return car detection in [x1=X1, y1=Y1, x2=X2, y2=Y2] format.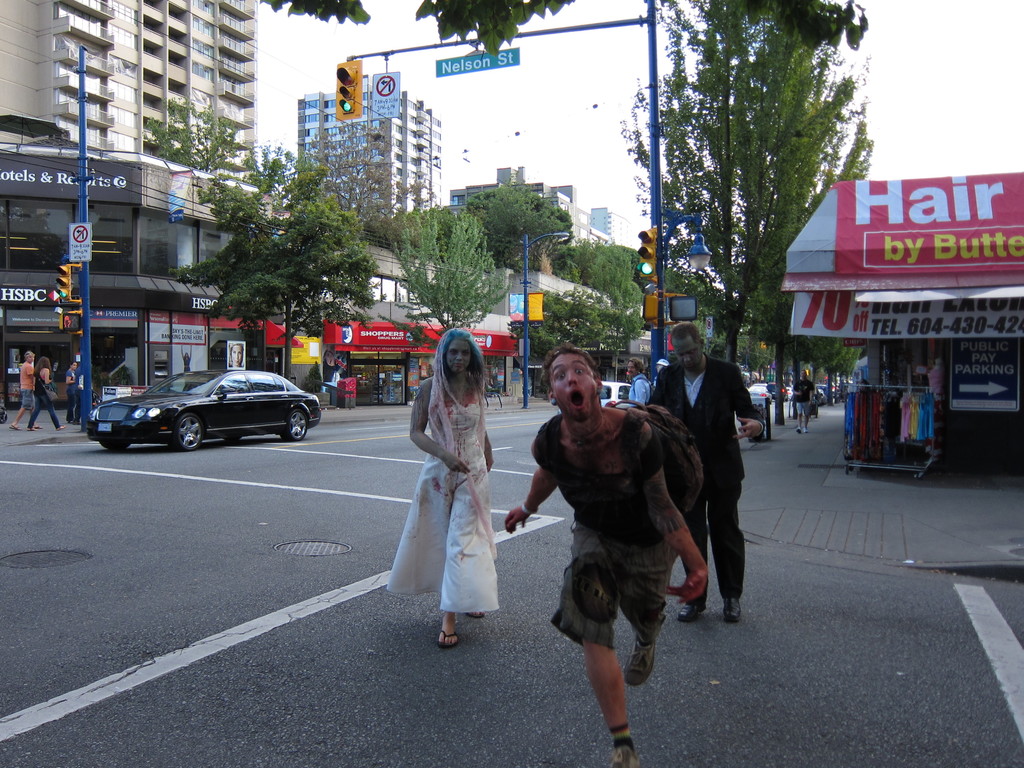
[x1=817, y1=383, x2=831, y2=399].
